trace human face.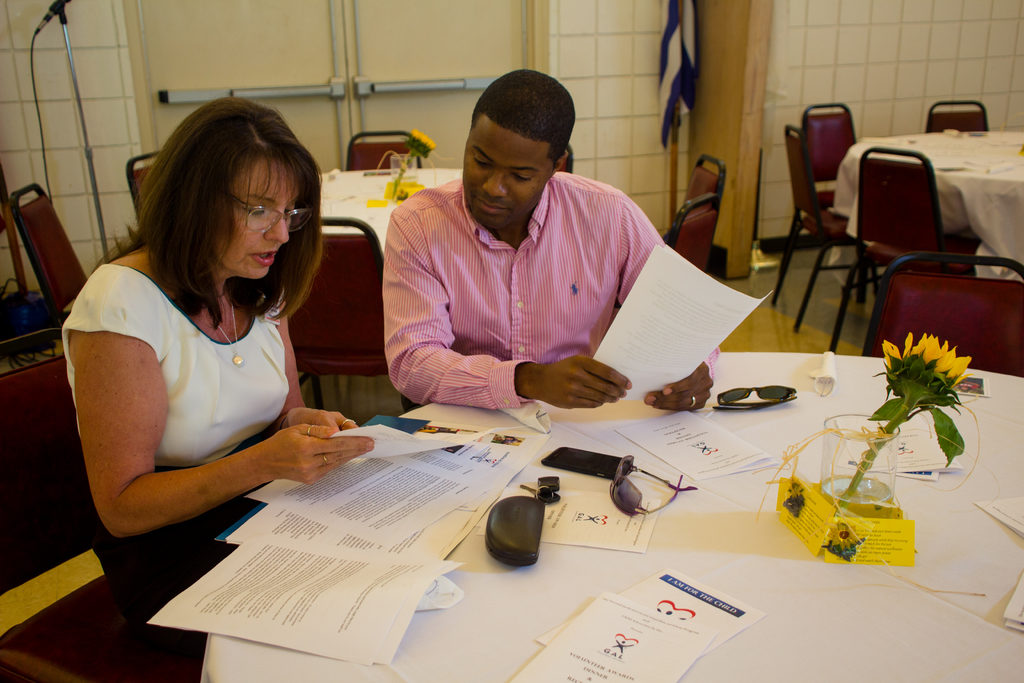
Traced to x1=461 y1=122 x2=552 y2=236.
